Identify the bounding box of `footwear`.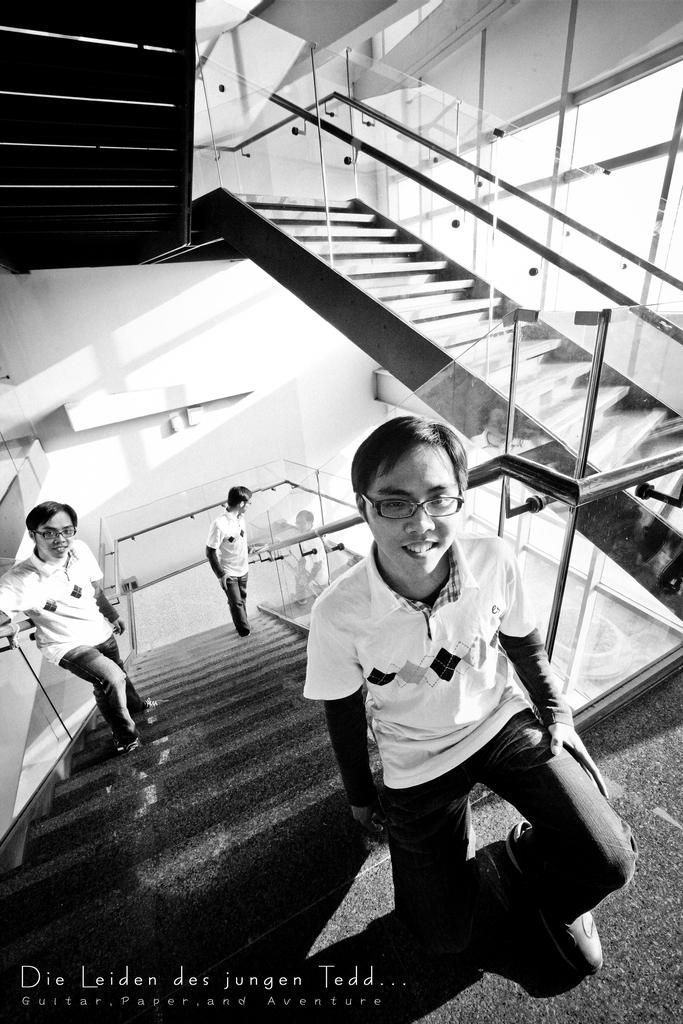
121,737,142,751.
